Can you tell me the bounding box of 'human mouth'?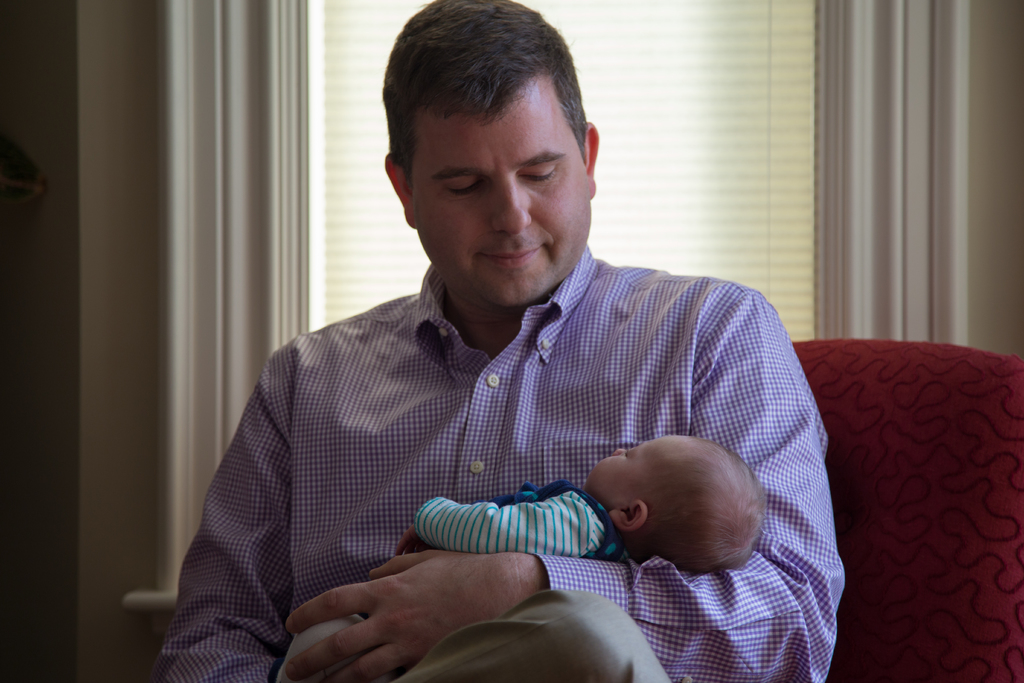
482 245 545 265.
